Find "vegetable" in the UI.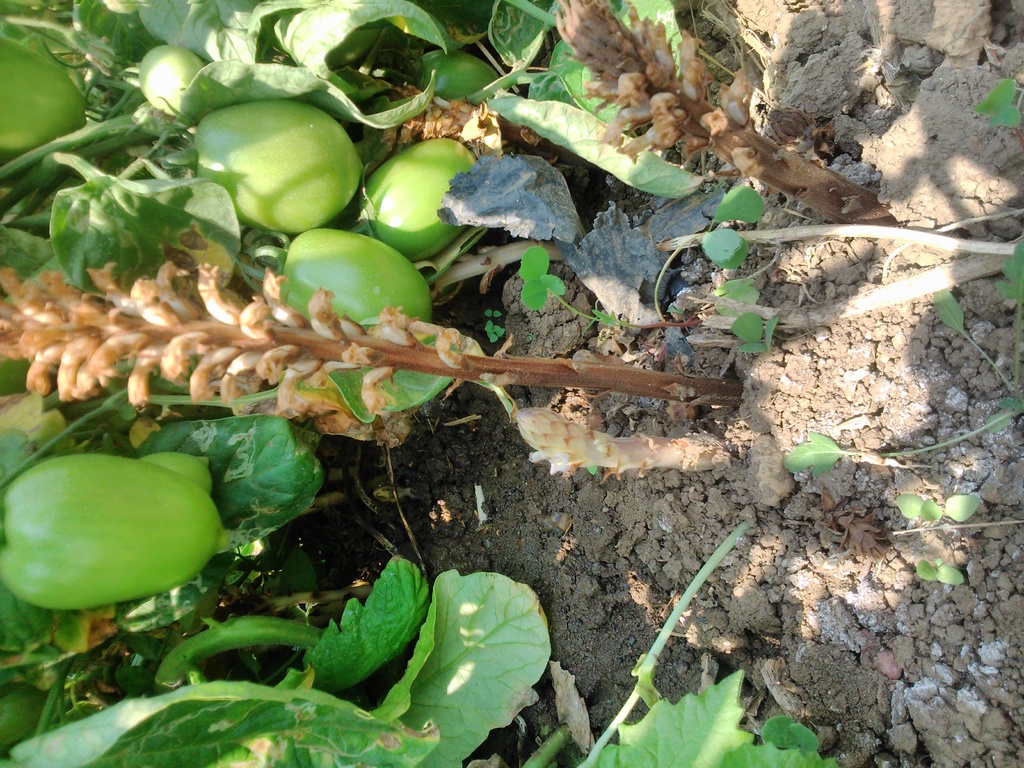
UI element at bbox(142, 28, 221, 108).
